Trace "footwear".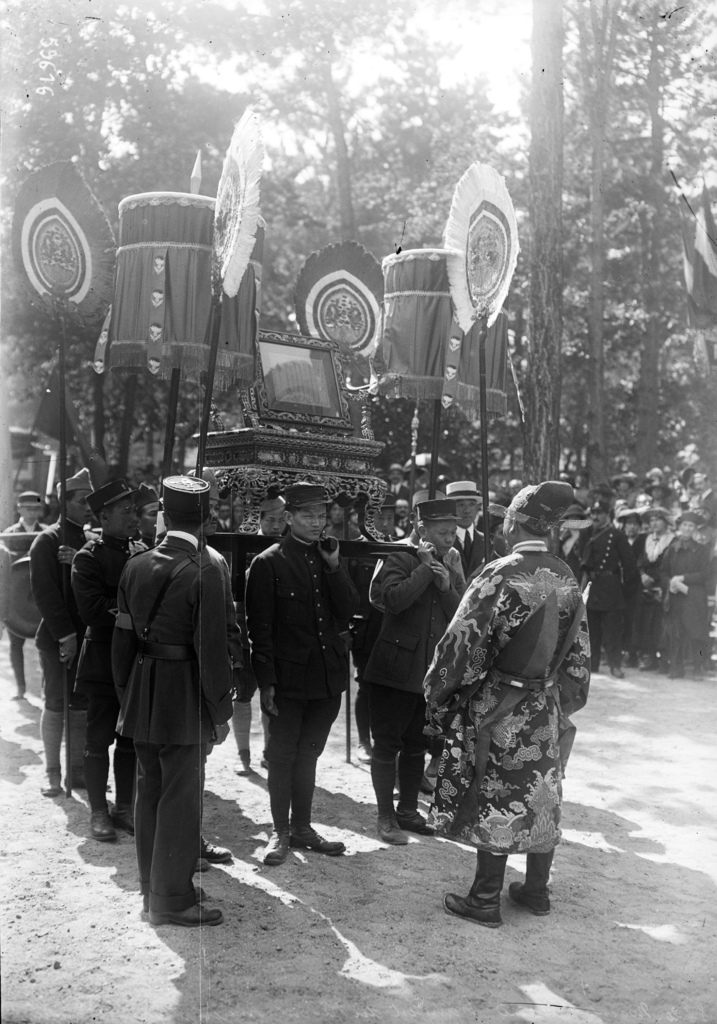
Traced to [204,836,236,863].
